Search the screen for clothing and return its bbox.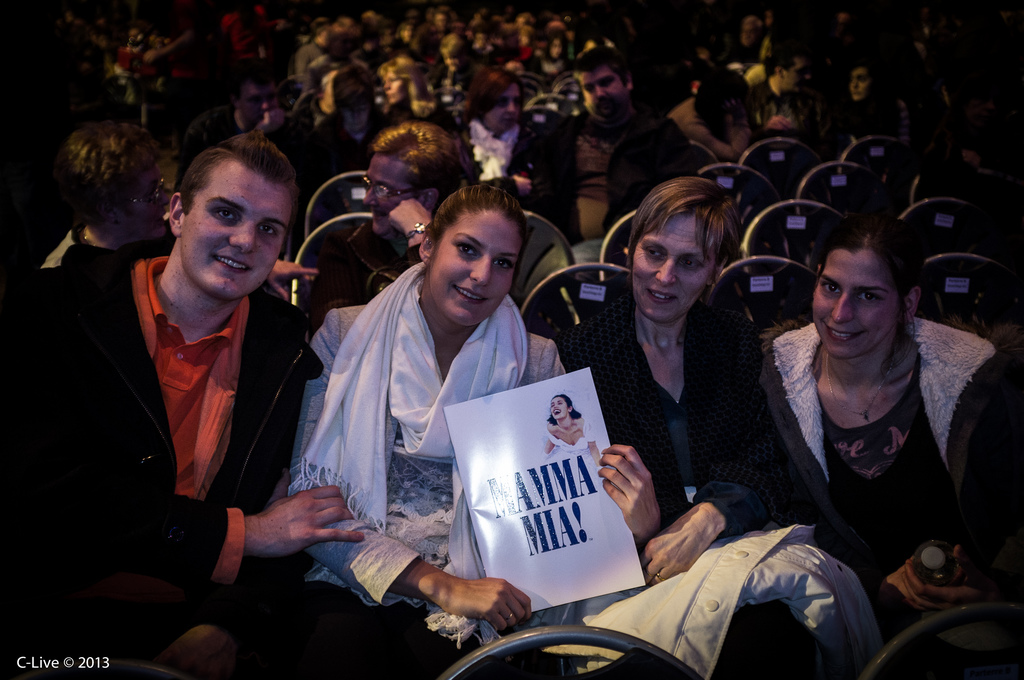
Found: box(276, 232, 579, 637).
